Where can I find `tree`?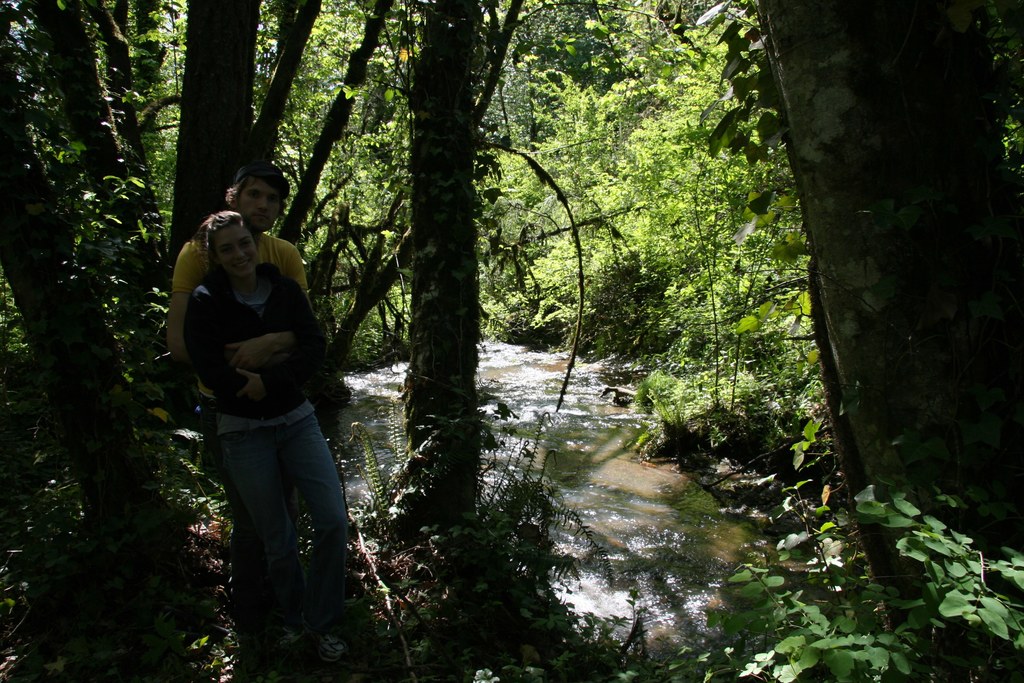
You can find it at <region>611, 0, 808, 380</region>.
